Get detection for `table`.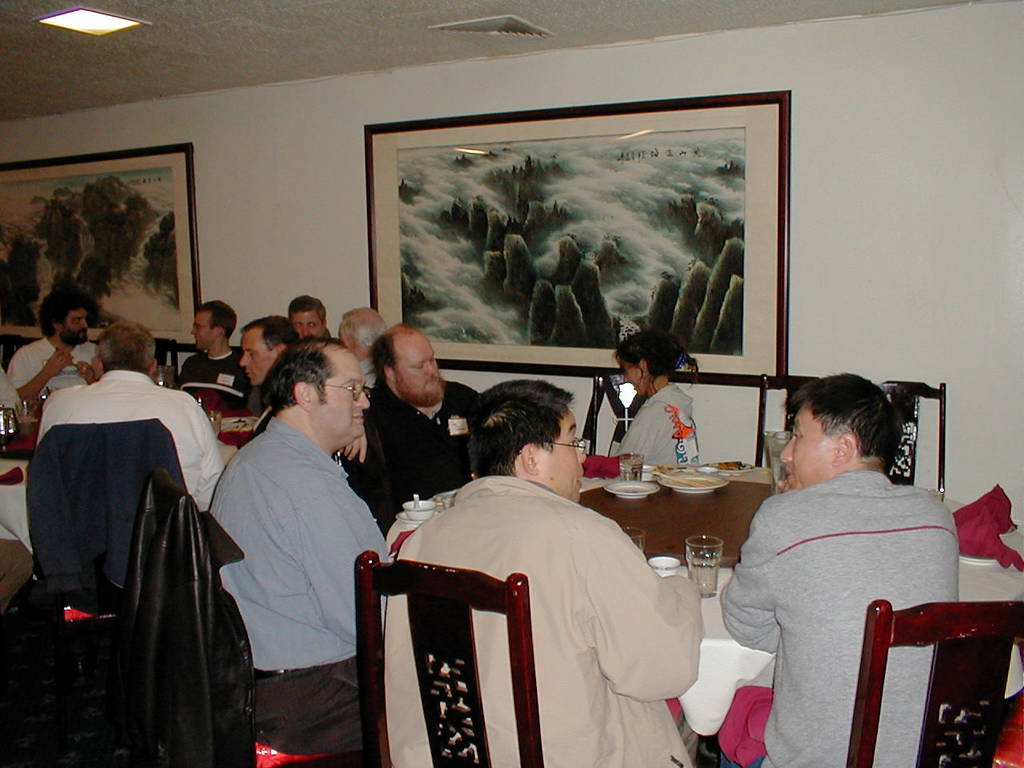
Detection: locate(0, 412, 262, 554).
